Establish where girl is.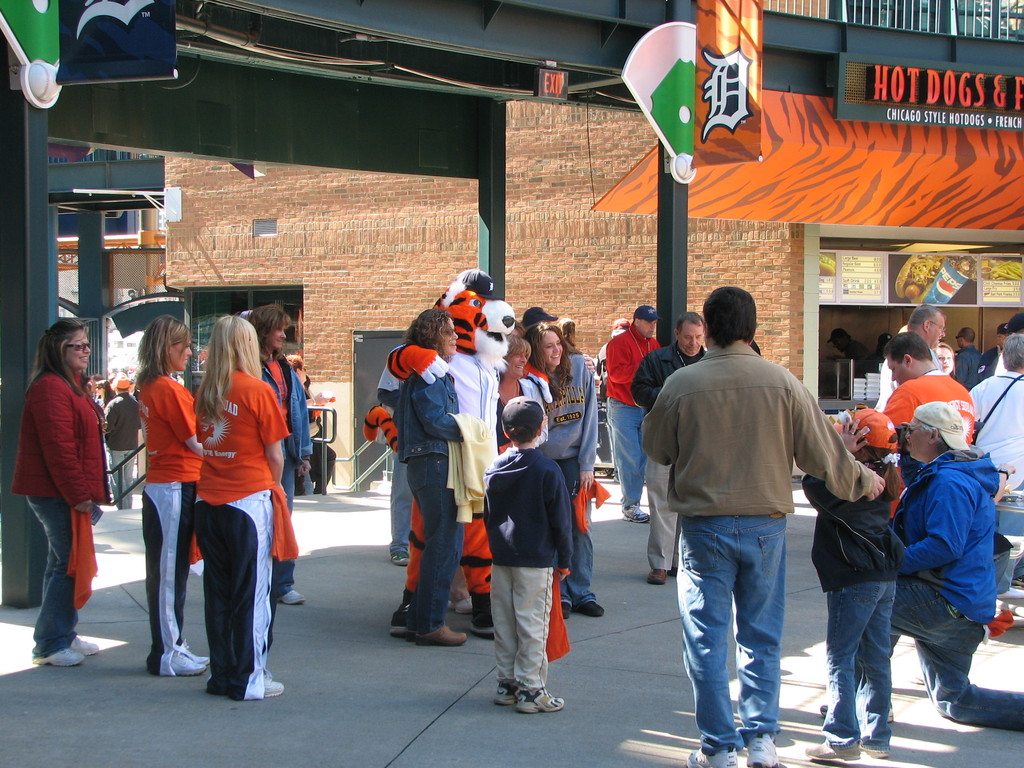
Established at BBox(193, 310, 291, 698).
